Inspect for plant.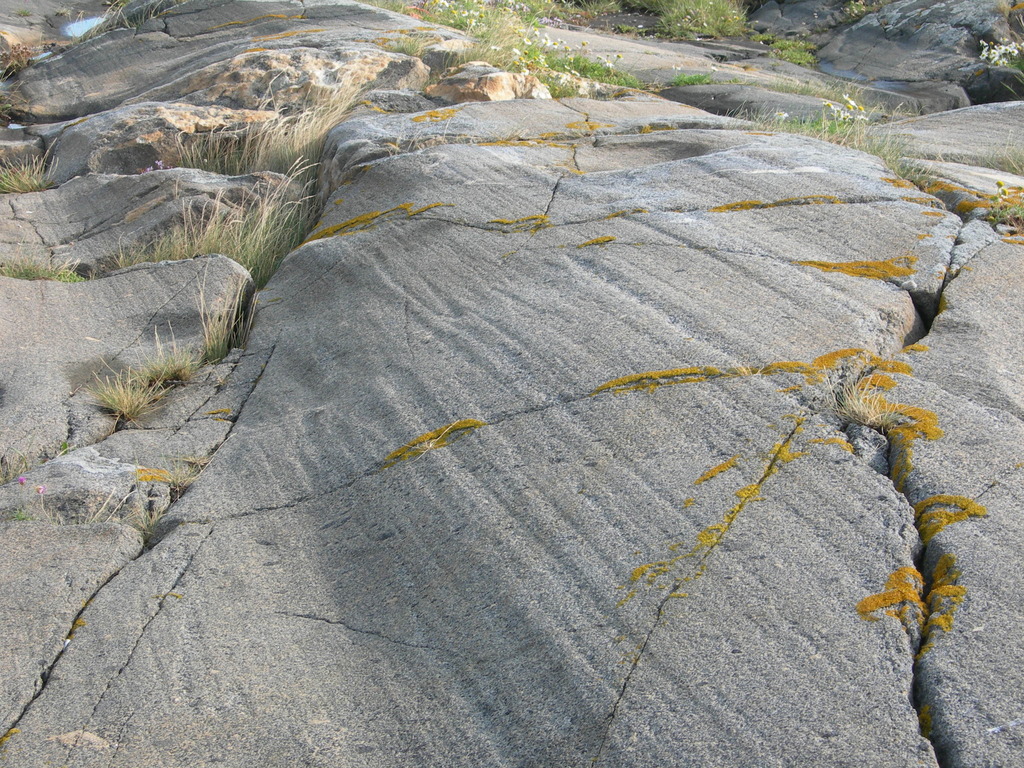
Inspection: {"left": 642, "top": 0, "right": 758, "bottom": 41}.
